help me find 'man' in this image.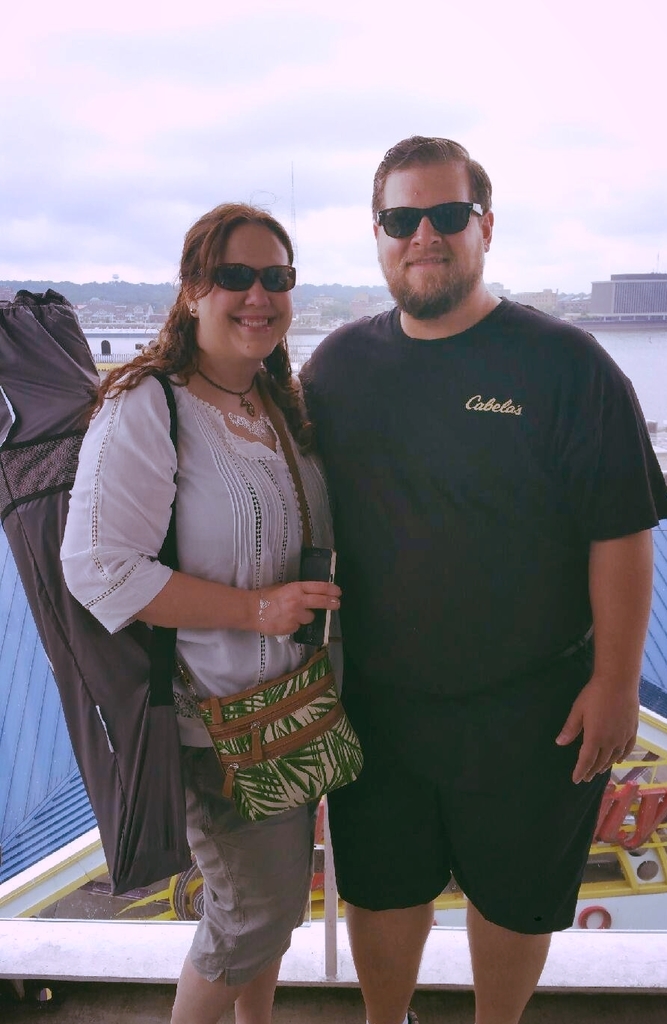
Found it: l=277, t=124, r=657, b=1012.
